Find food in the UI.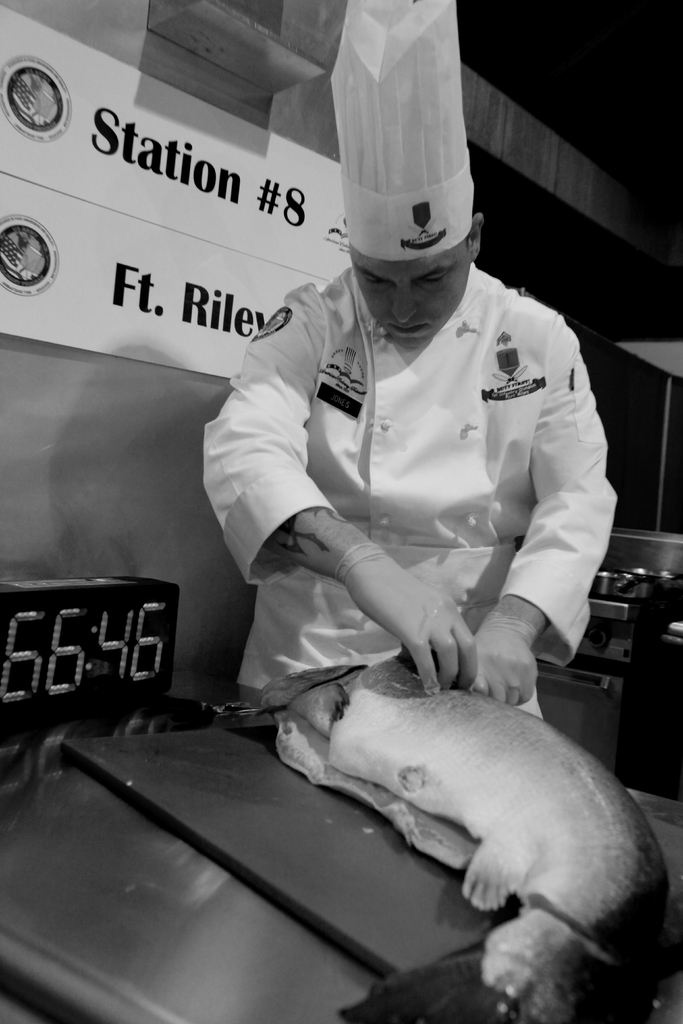
UI element at 258 645 676 1023.
